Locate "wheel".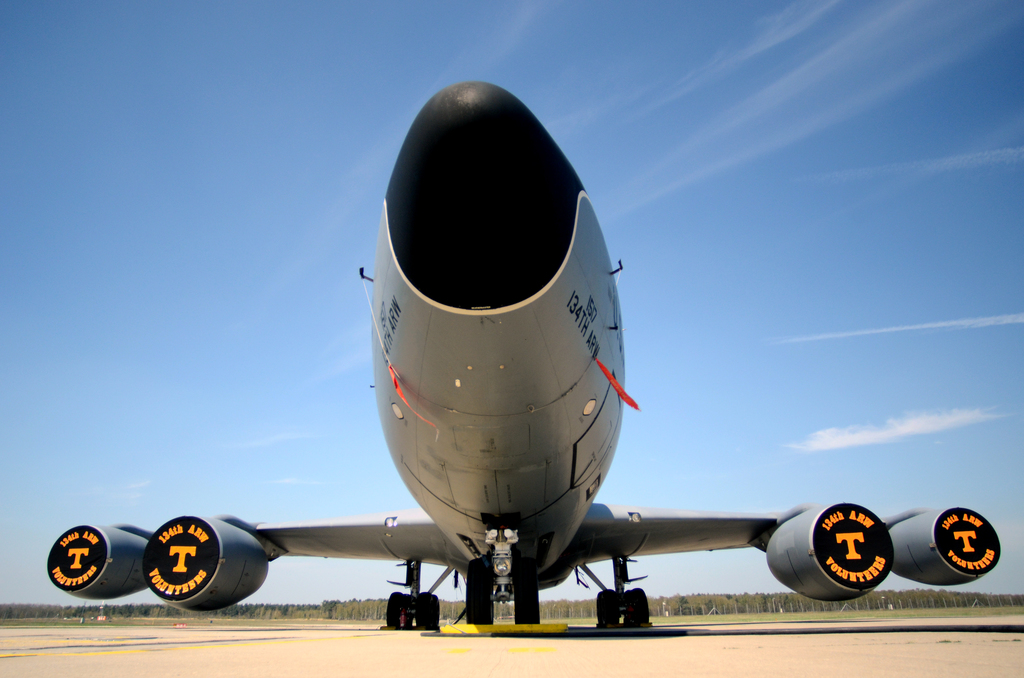
Bounding box: BBox(621, 590, 635, 627).
